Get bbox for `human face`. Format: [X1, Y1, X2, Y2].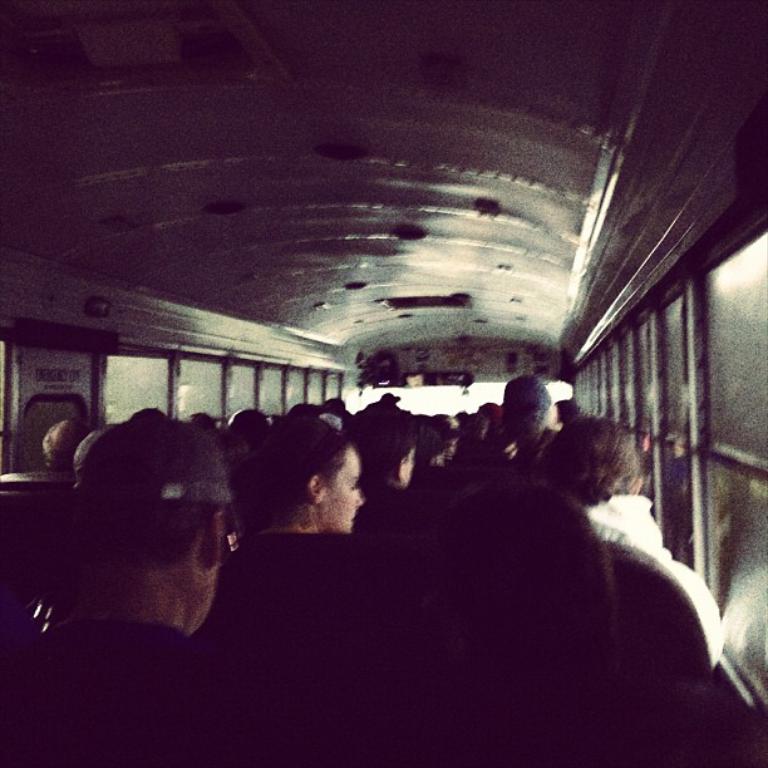
[321, 448, 363, 531].
